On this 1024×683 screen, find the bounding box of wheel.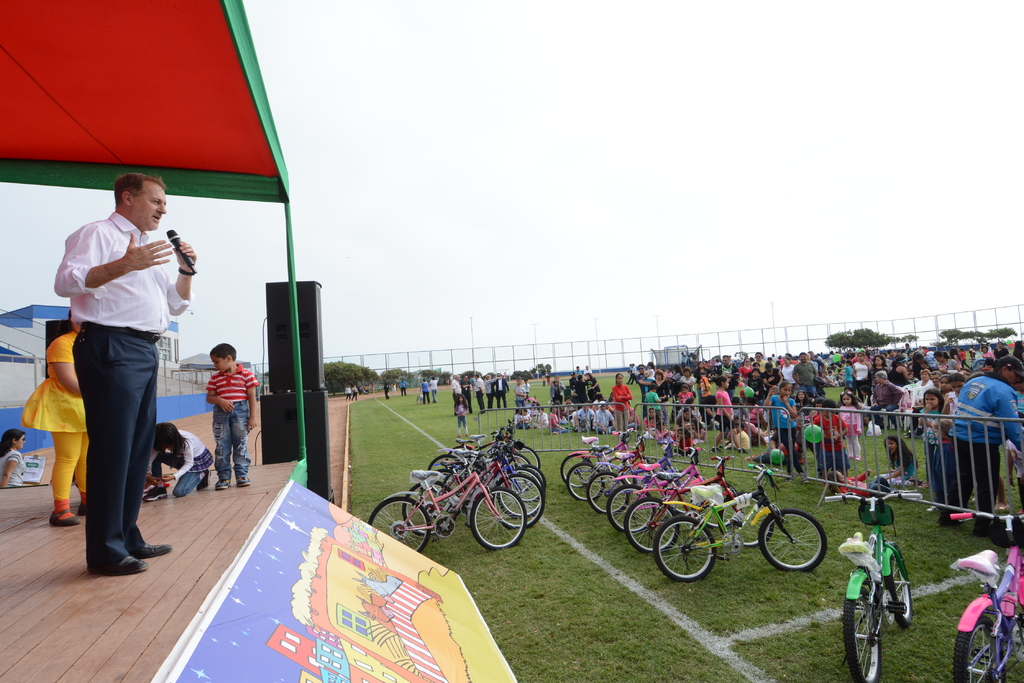
Bounding box: BBox(716, 486, 781, 550).
